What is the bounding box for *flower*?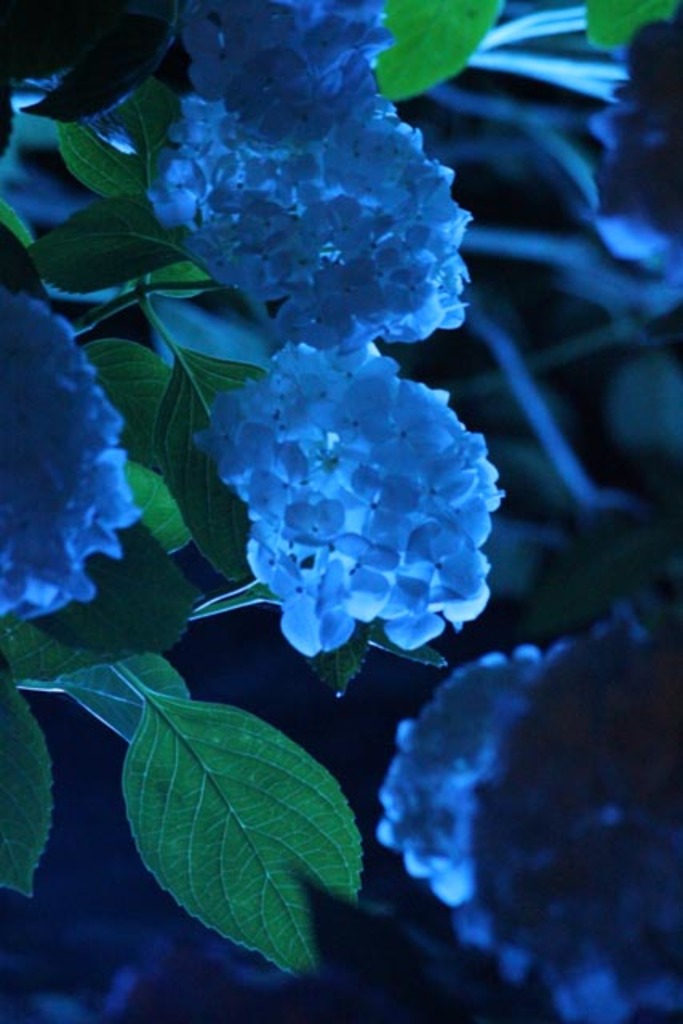
box(379, 600, 681, 1022).
